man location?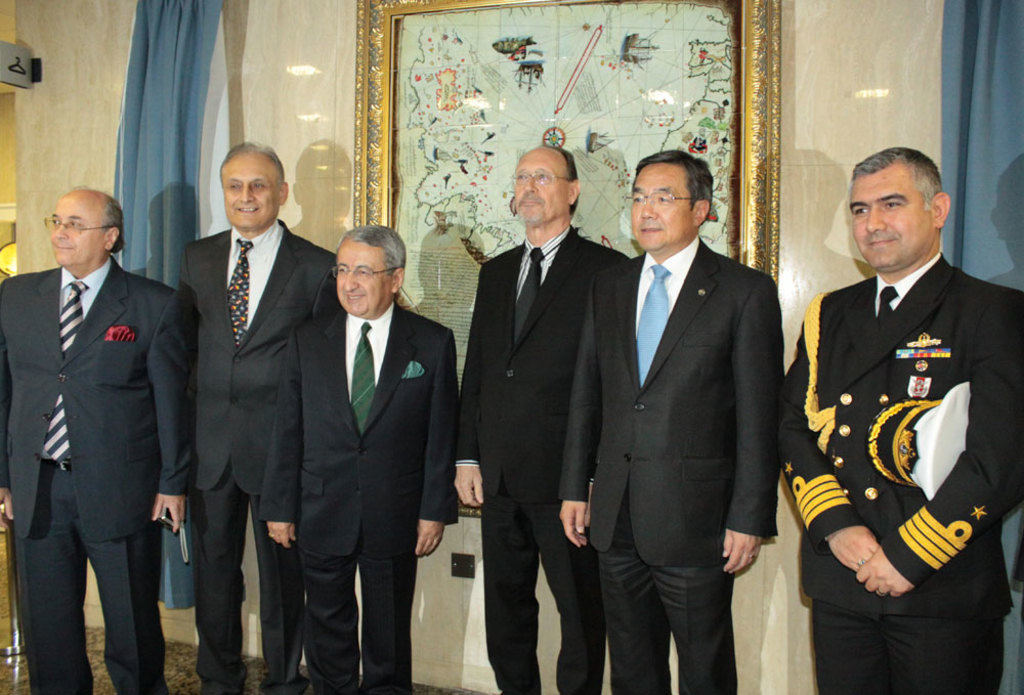
rect(456, 142, 631, 694)
